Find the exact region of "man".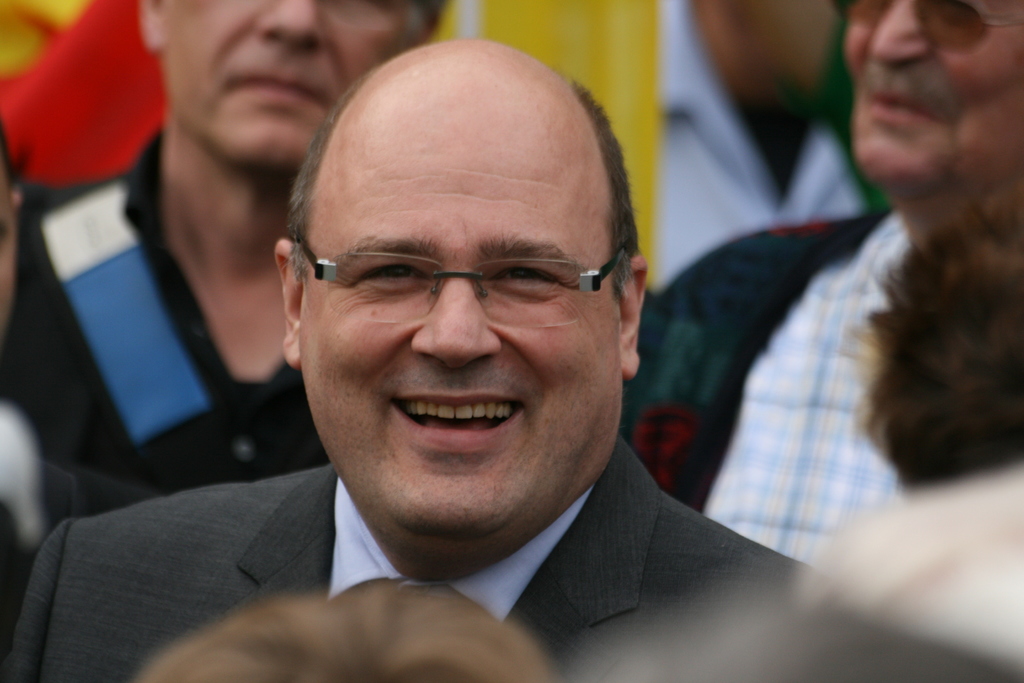
Exact region: [37,60,909,675].
